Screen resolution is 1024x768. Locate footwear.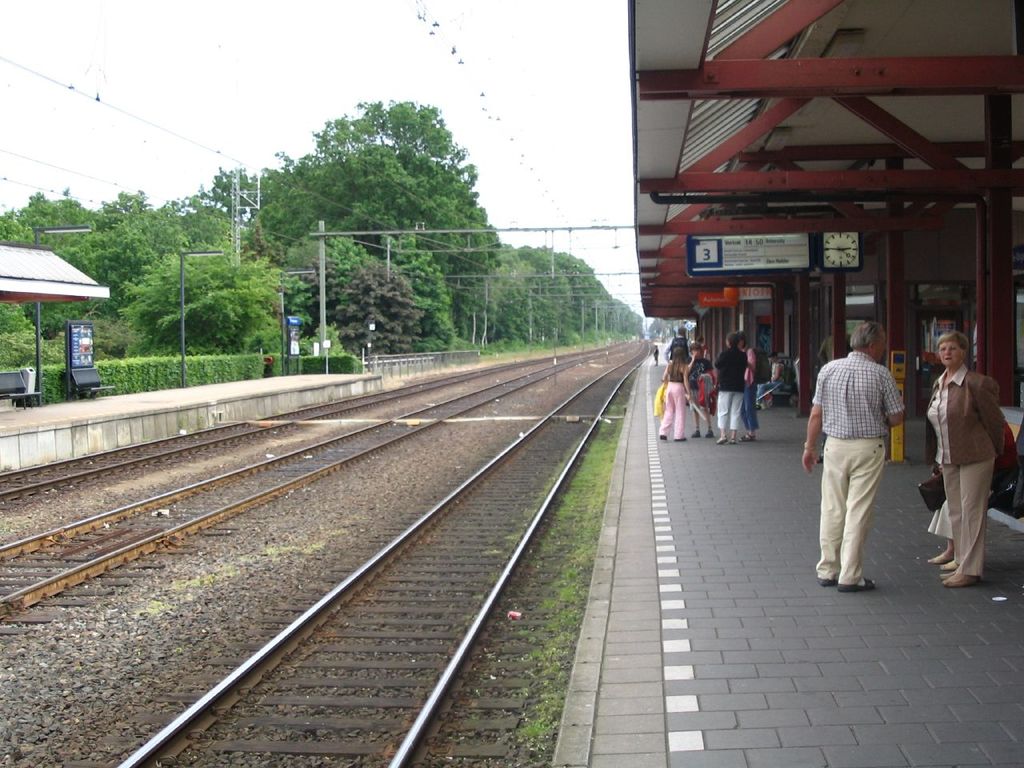
bbox(730, 436, 736, 444).
